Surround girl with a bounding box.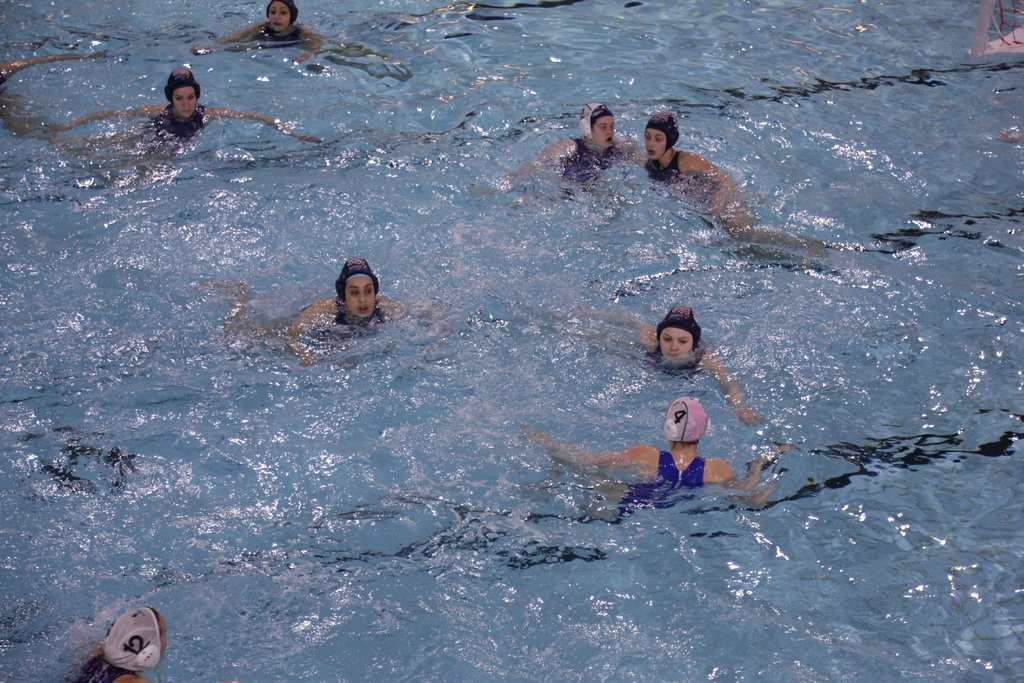
x1=538 y1=397 x2=791 y2=518.
